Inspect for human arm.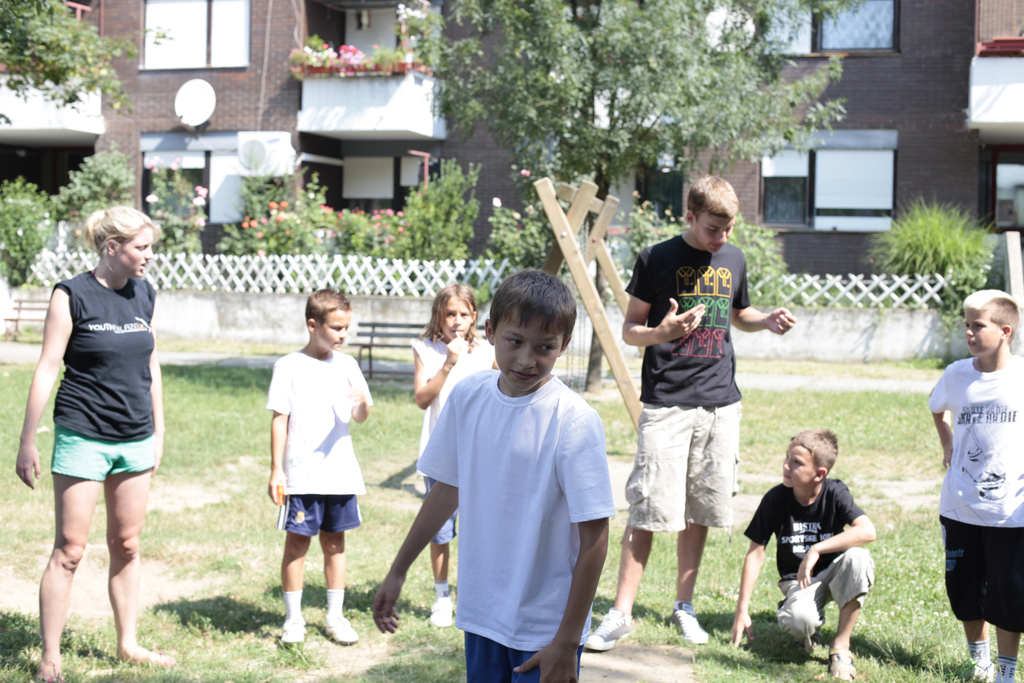
Inspection: [x1=19, y1=281, x2=77, y2=490].
